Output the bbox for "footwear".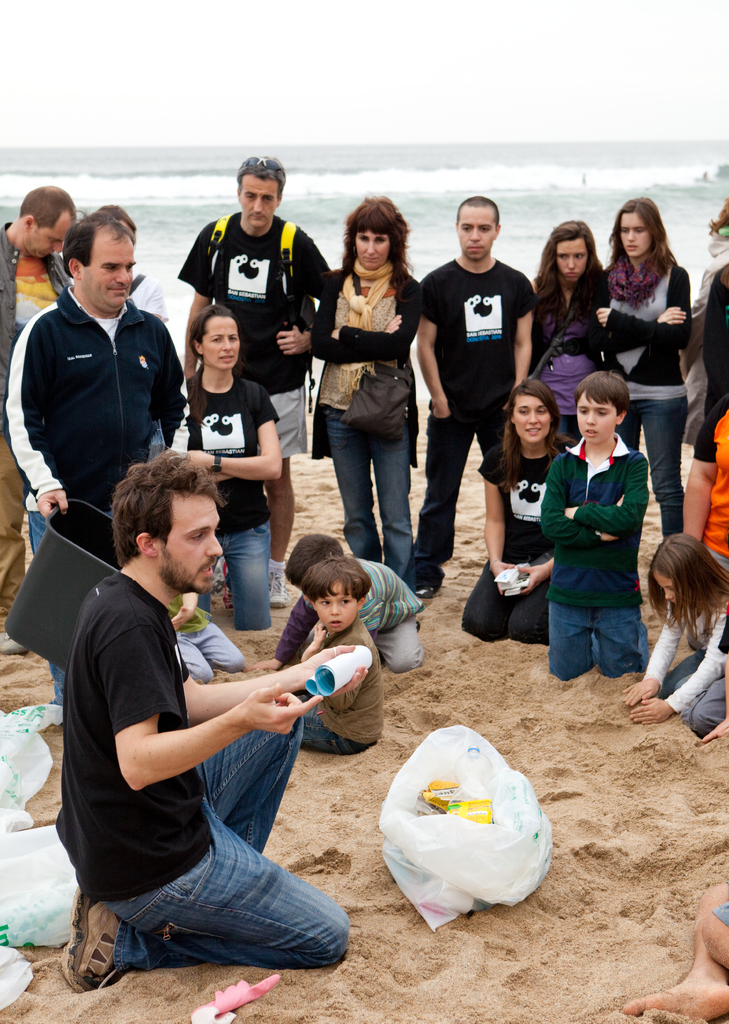
<box>268,565,288,611</box>.
